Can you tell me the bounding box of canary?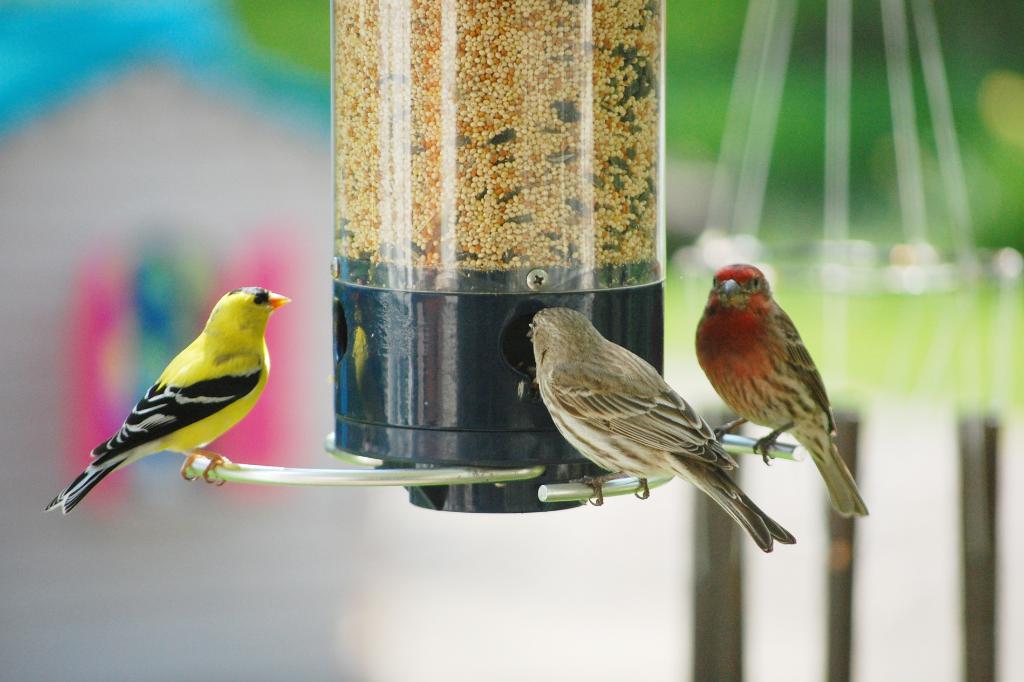
[42, 282, 289, 517].
